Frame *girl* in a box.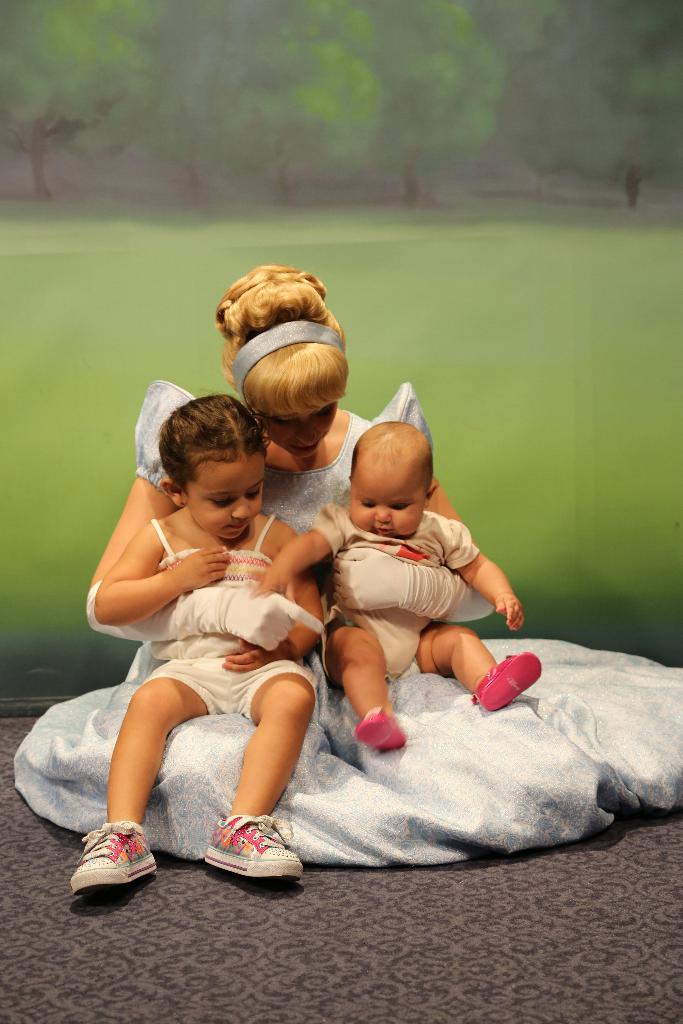
pyautogui.locateOnScreen(71, 402, 325, 898).
